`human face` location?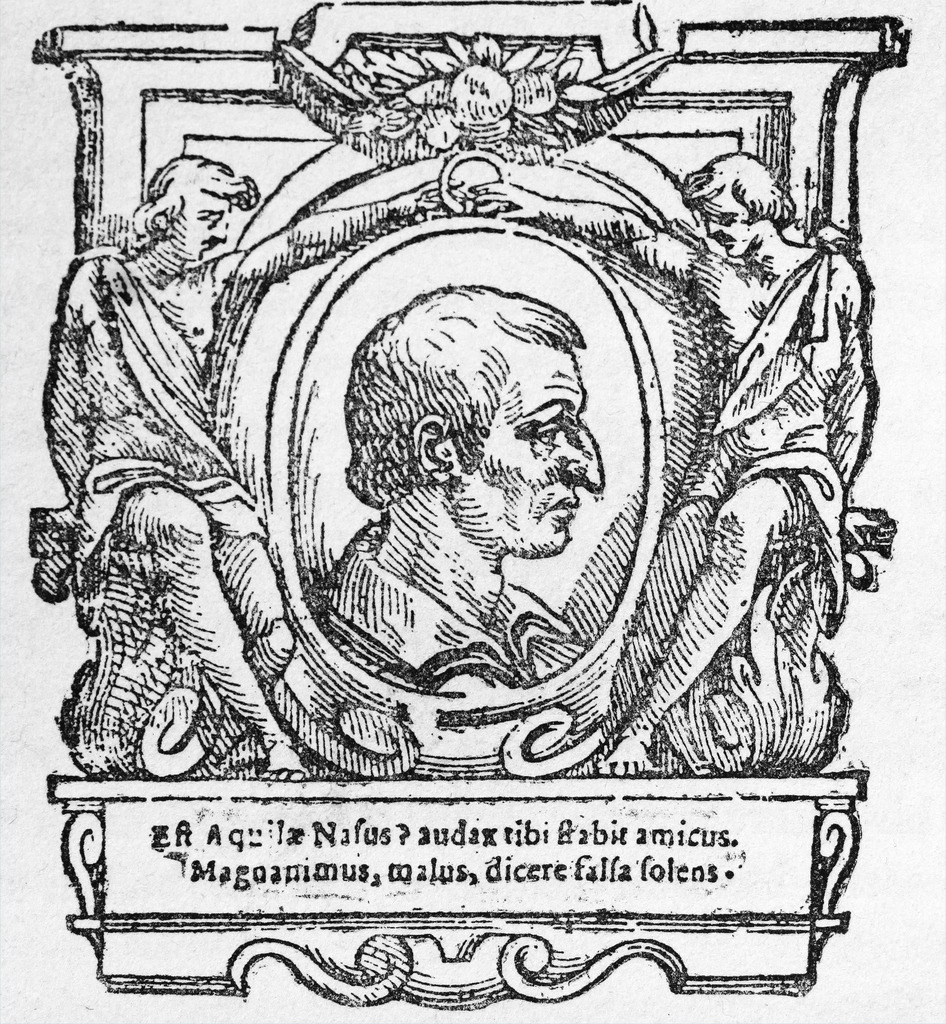
[left=466, top=342, right=610, bottom=560]
